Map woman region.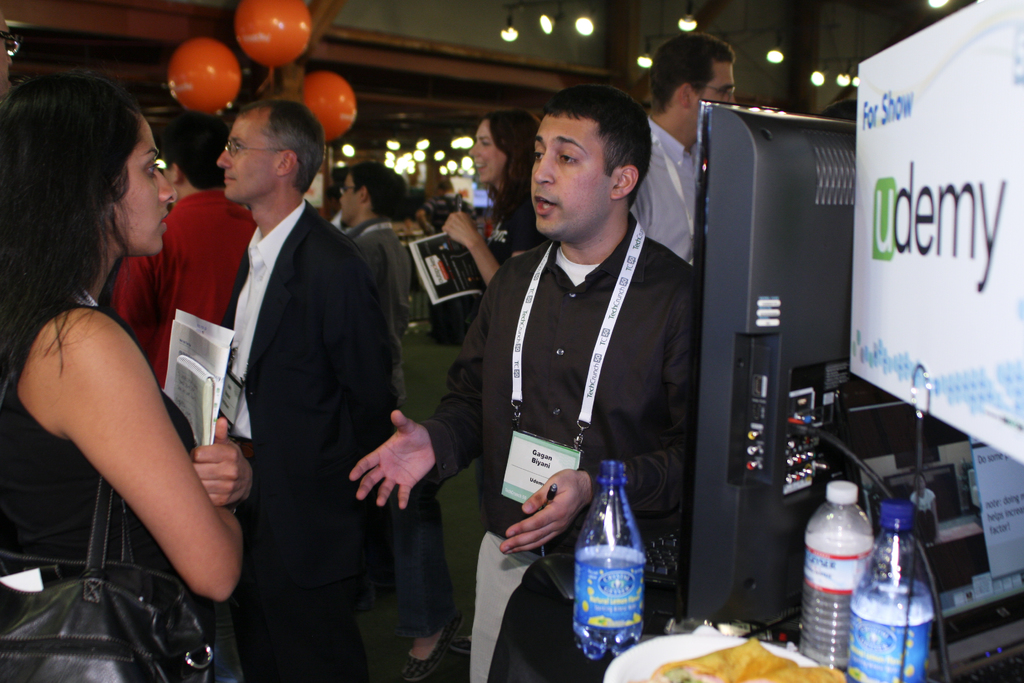
Mapped to left=413, top=103, right=563, bottom=349.
